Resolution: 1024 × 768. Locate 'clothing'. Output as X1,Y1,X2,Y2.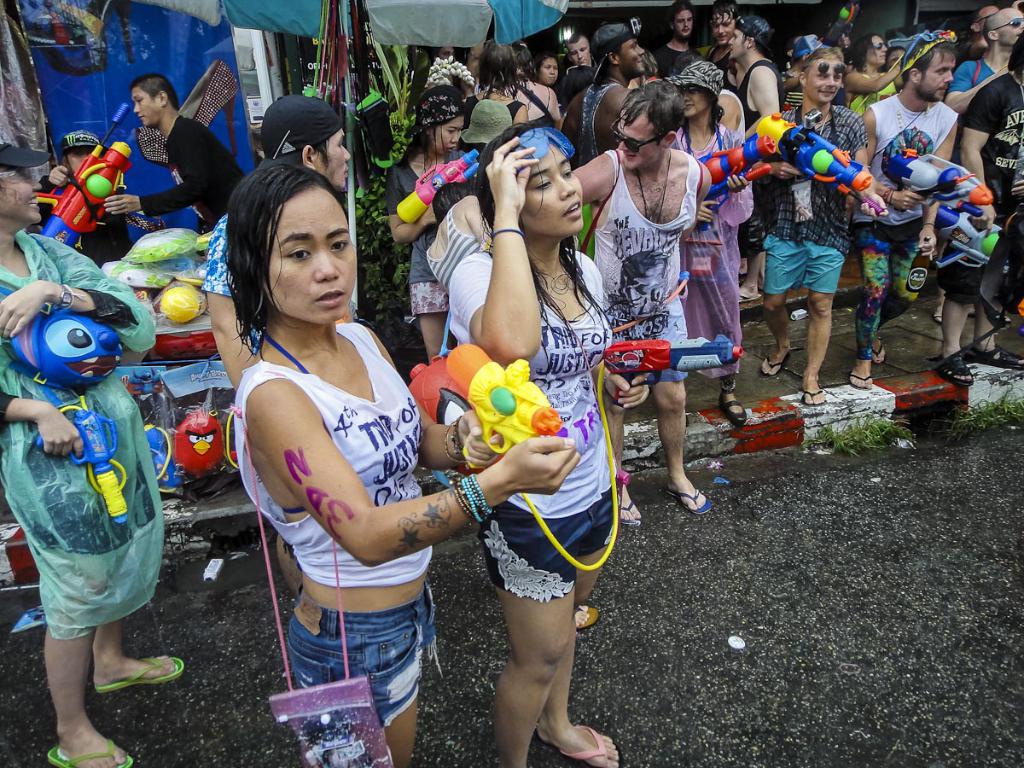
525,81,554,129.
